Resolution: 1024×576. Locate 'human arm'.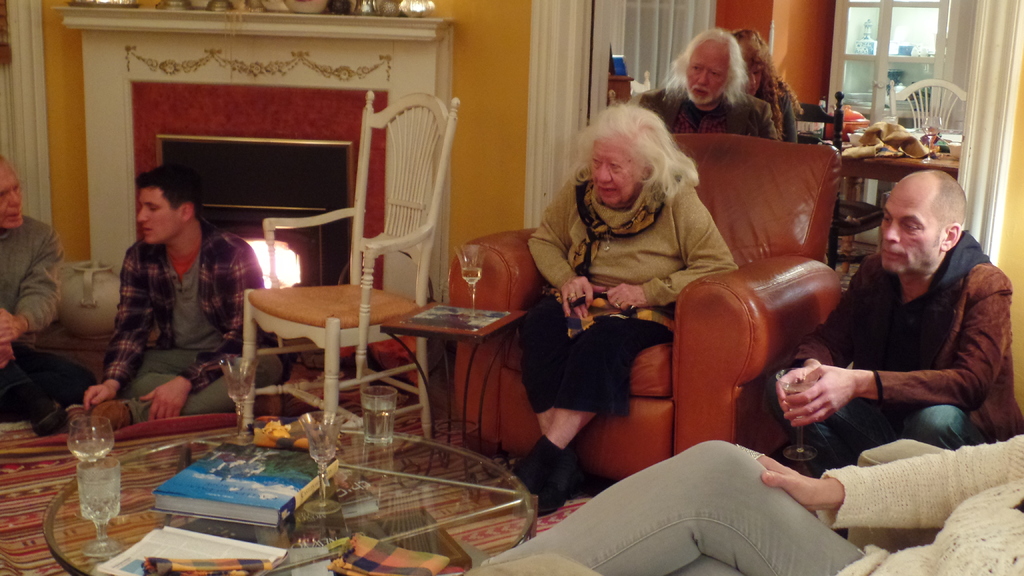
(left=609, top=182, right=739, bottom=314).
